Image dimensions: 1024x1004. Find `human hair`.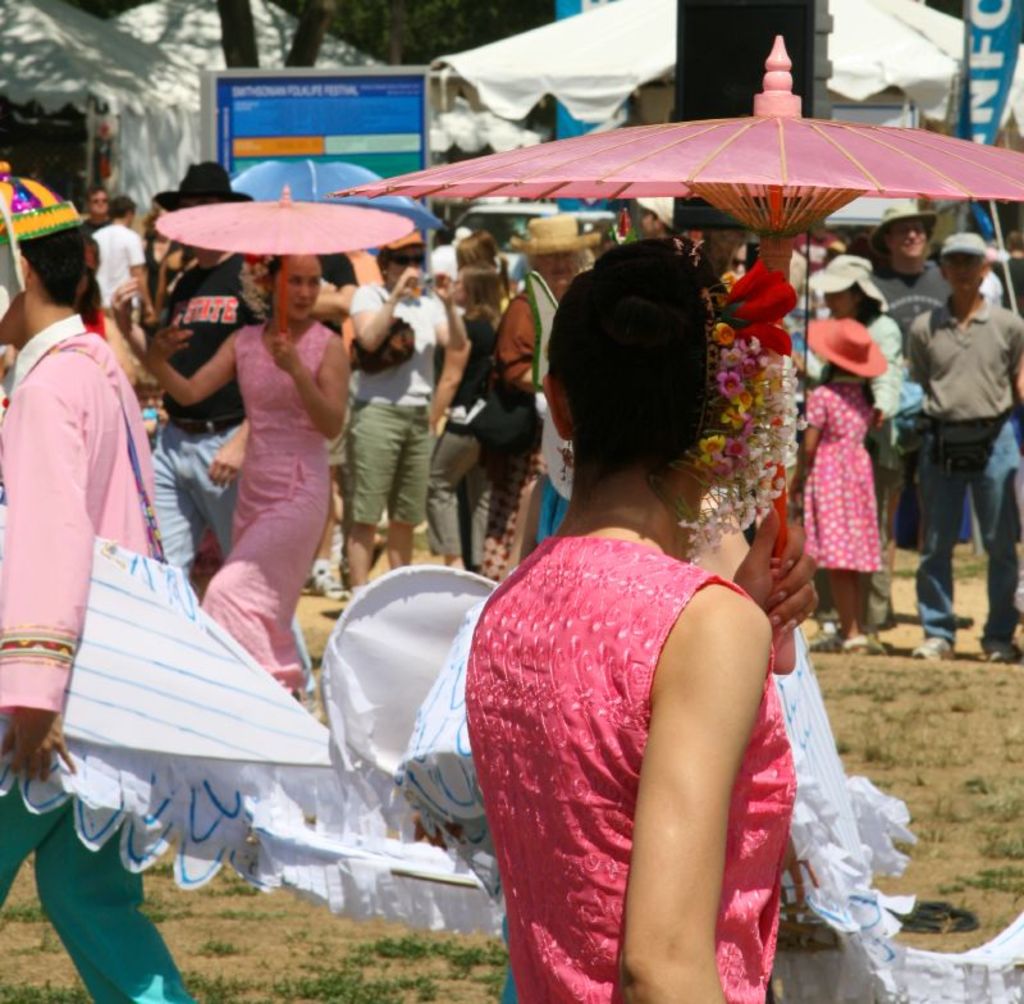
box(545, 238, 707, 503).
